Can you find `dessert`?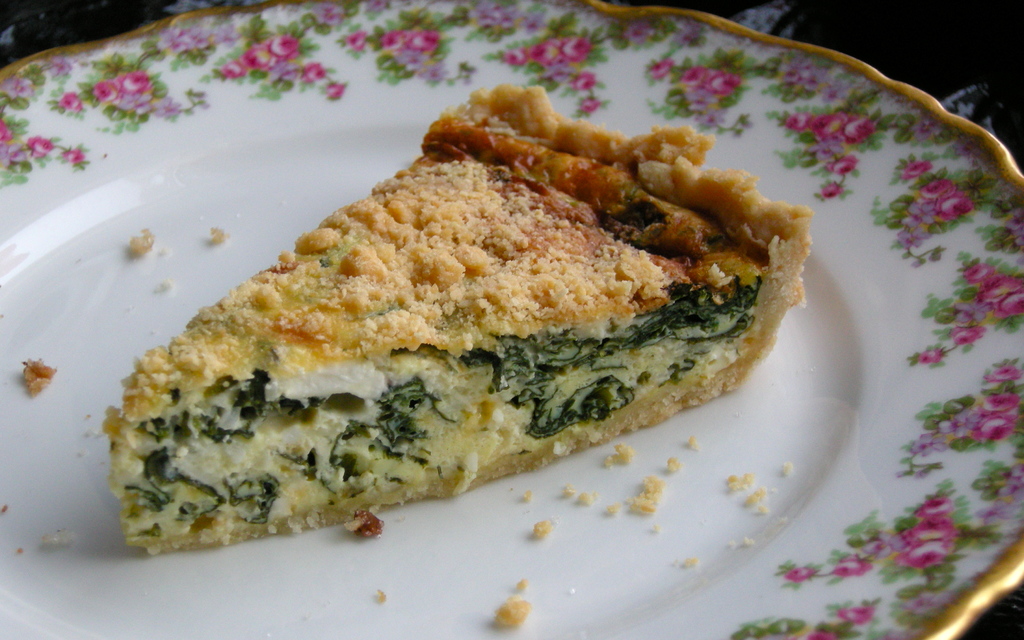
Yes, bounding box: (72,67,800,545).
